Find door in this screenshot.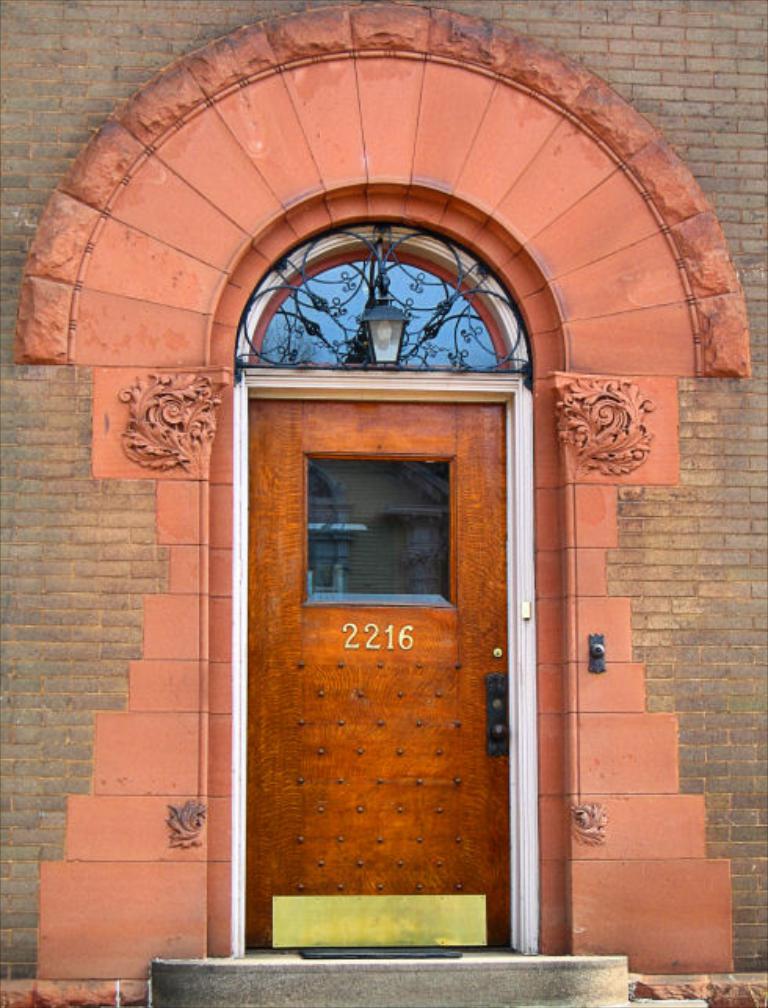
The bounding box for door is <bbox>237, 383, 534, 919</bbox>.
